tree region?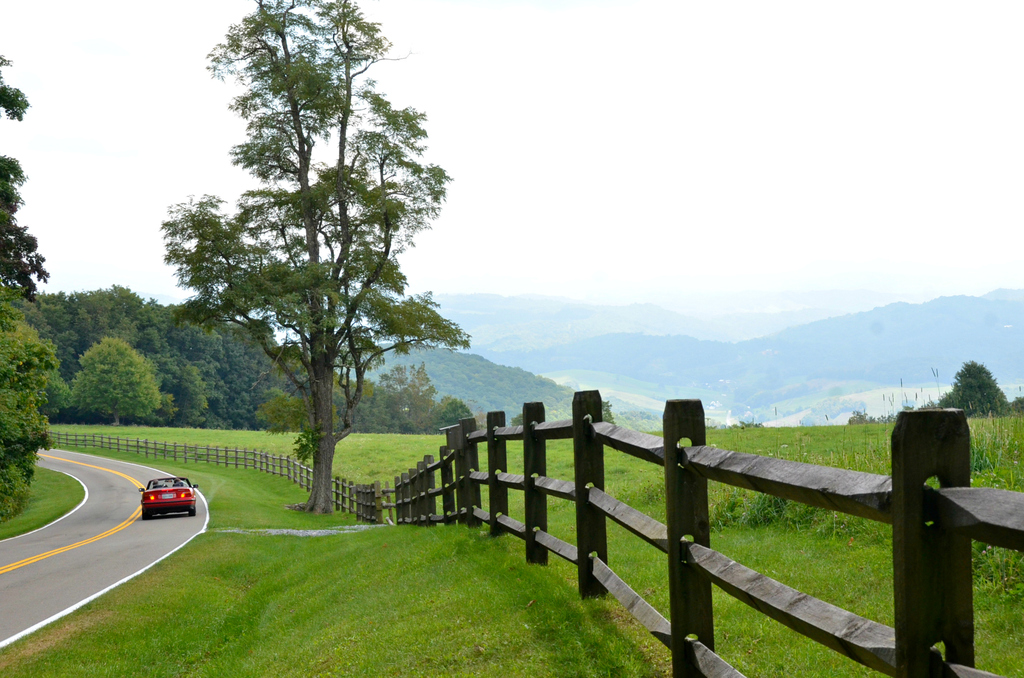
[left=0, top=52, right=51, bottom=307]
